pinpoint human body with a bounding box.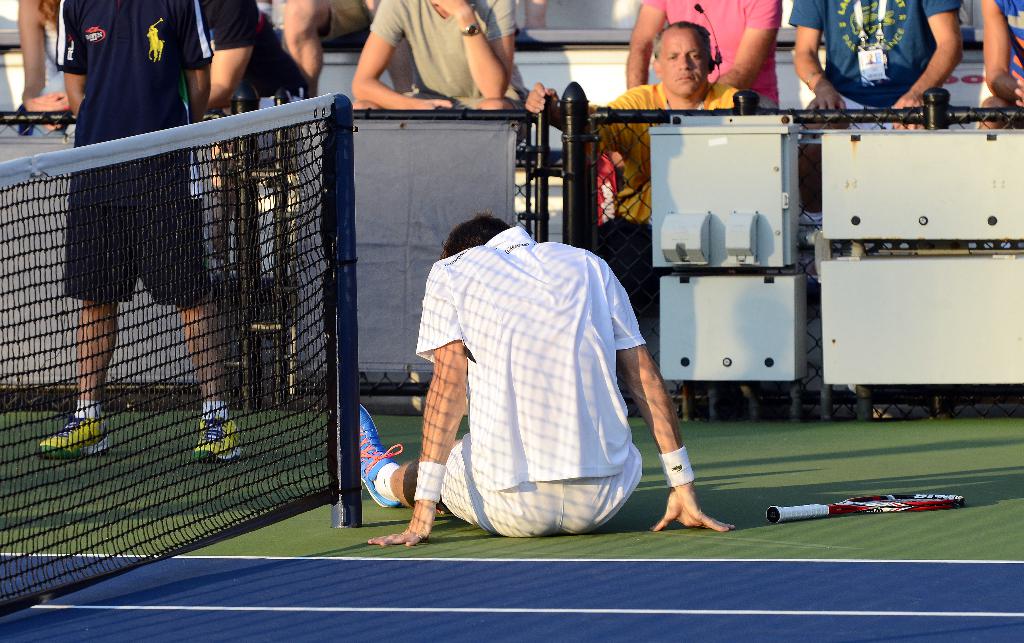
BBox(977, 0, 1023, 130).
